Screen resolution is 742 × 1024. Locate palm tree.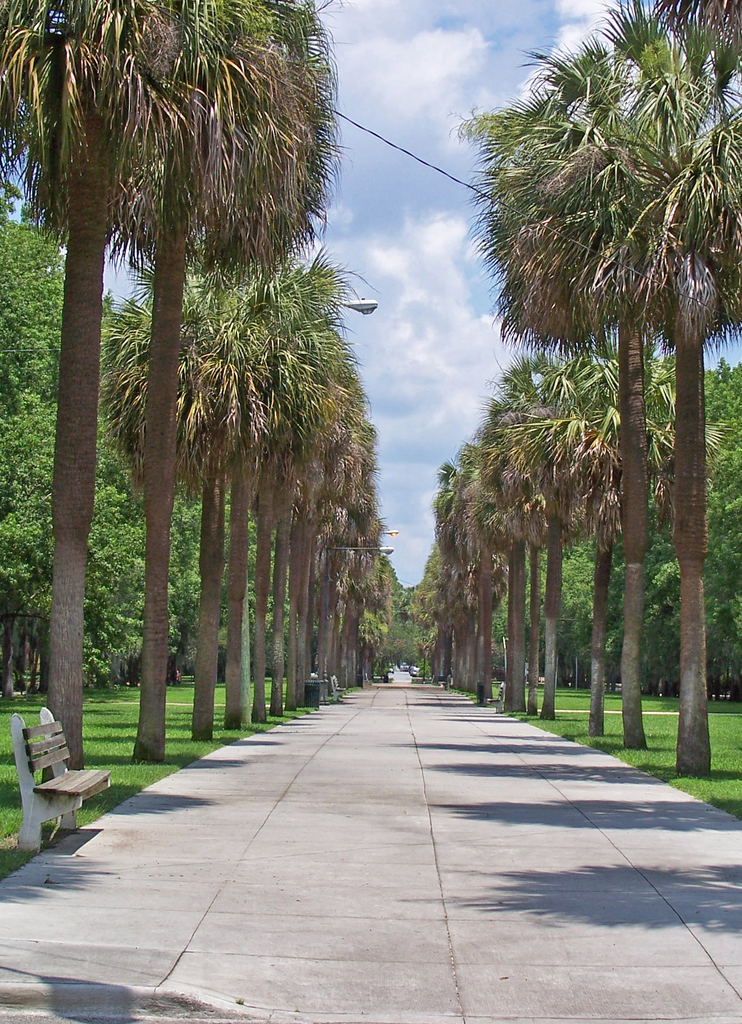
Rect(505, 0, 741, 784).
